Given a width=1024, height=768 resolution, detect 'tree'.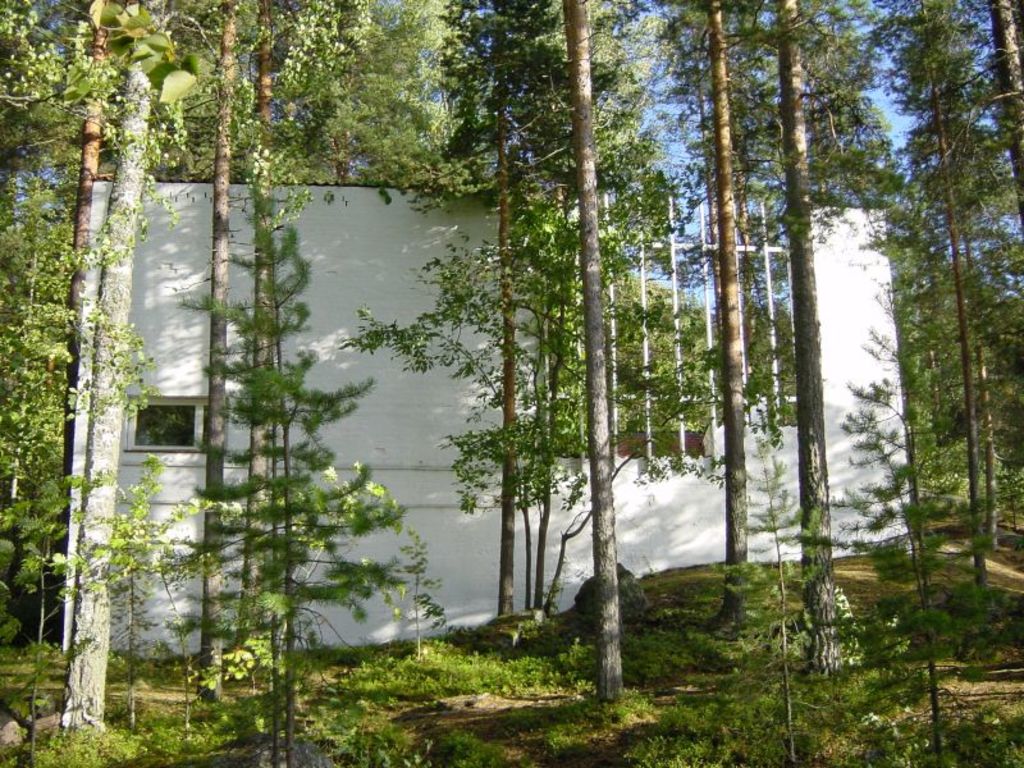
[608, 0, 877, 678].
